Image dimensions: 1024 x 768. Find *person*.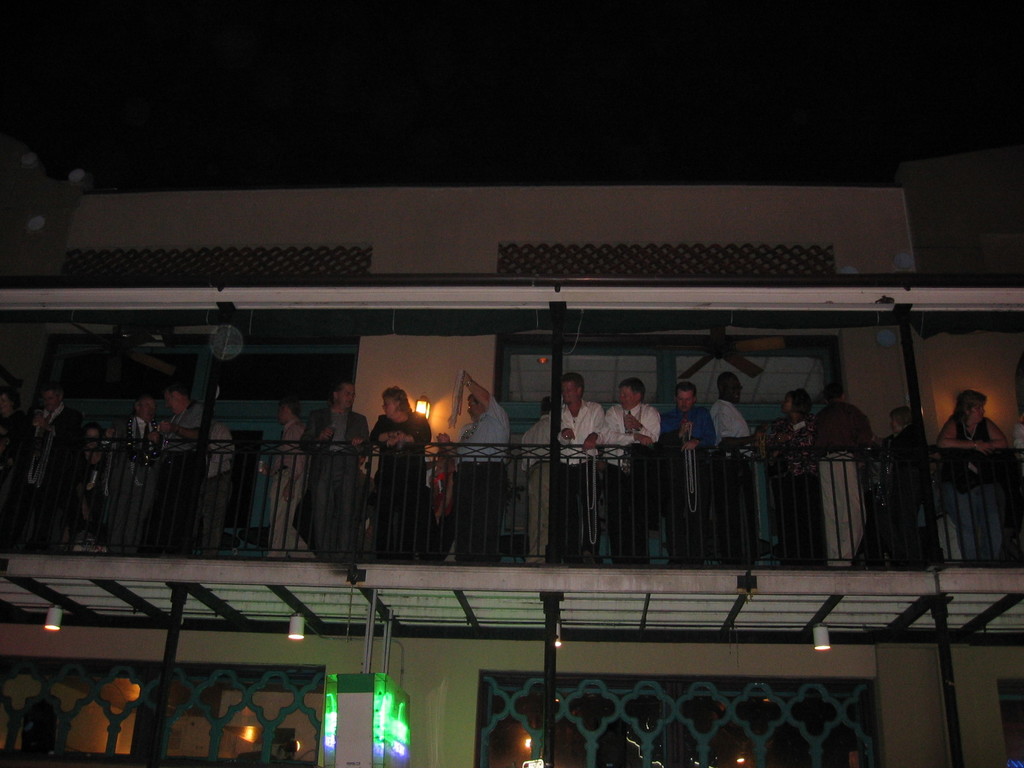
(x1=705, y1=371, x2=765, y2=563).
